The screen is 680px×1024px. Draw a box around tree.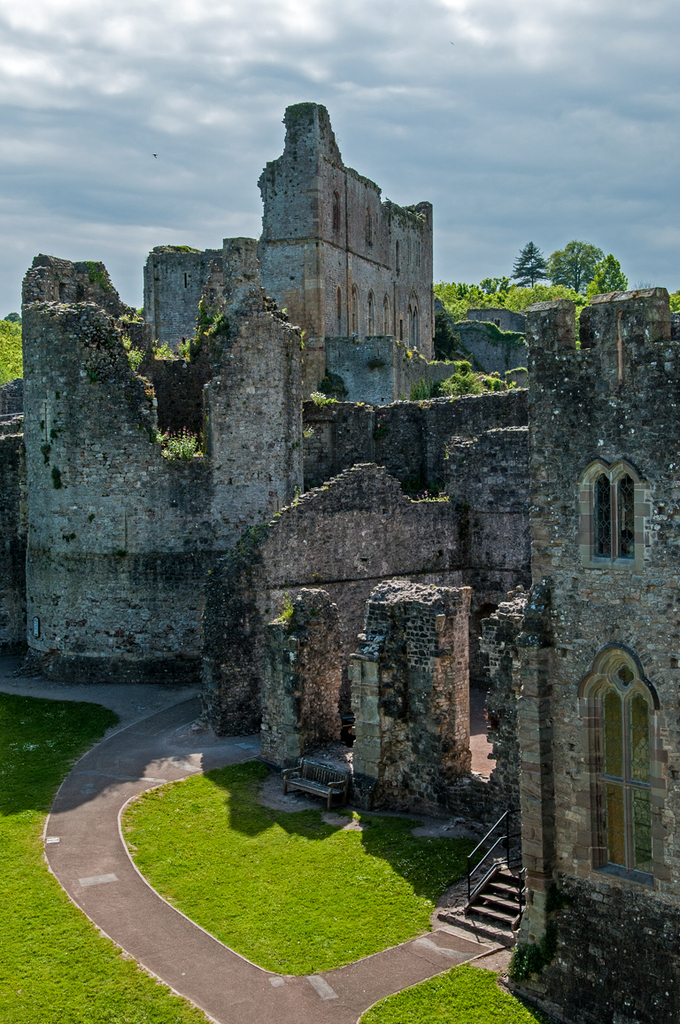
0, 313, 26, 384.
